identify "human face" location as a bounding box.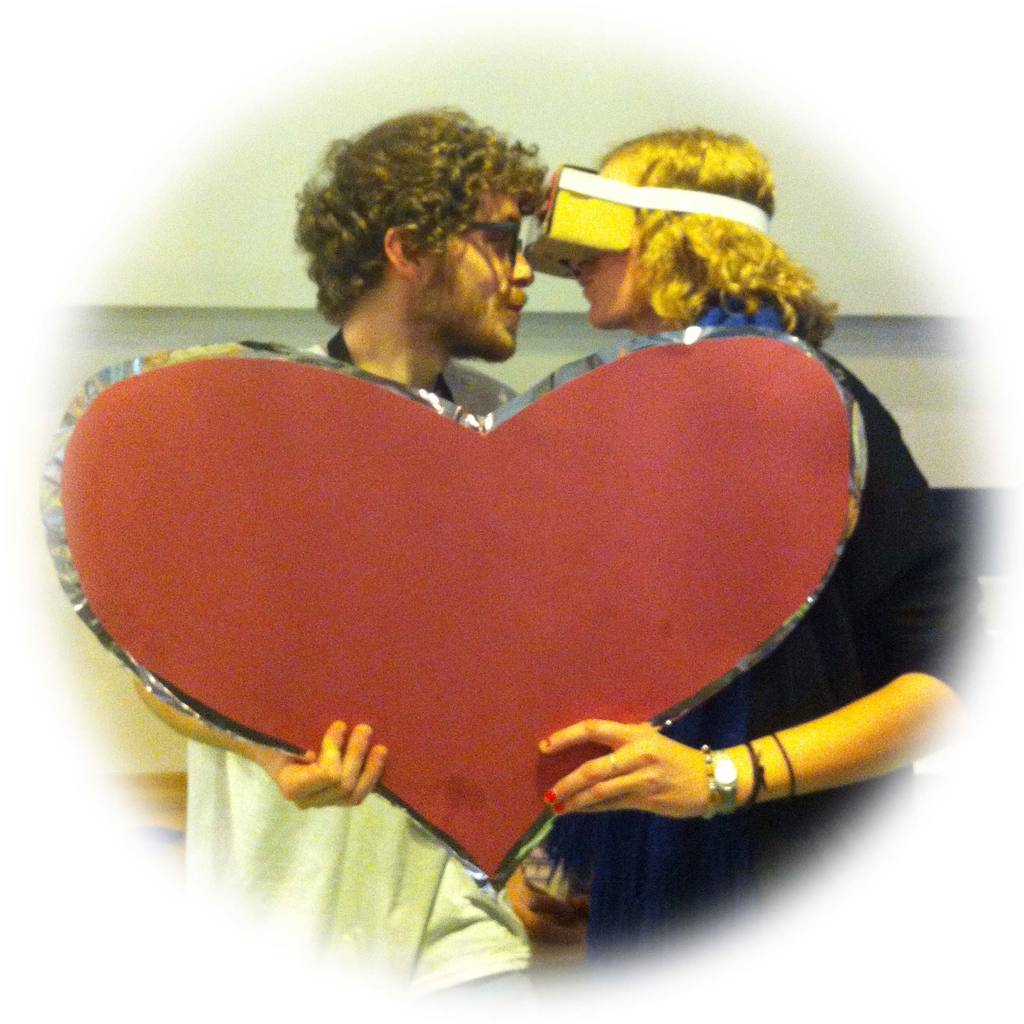
578:161:646:330.
